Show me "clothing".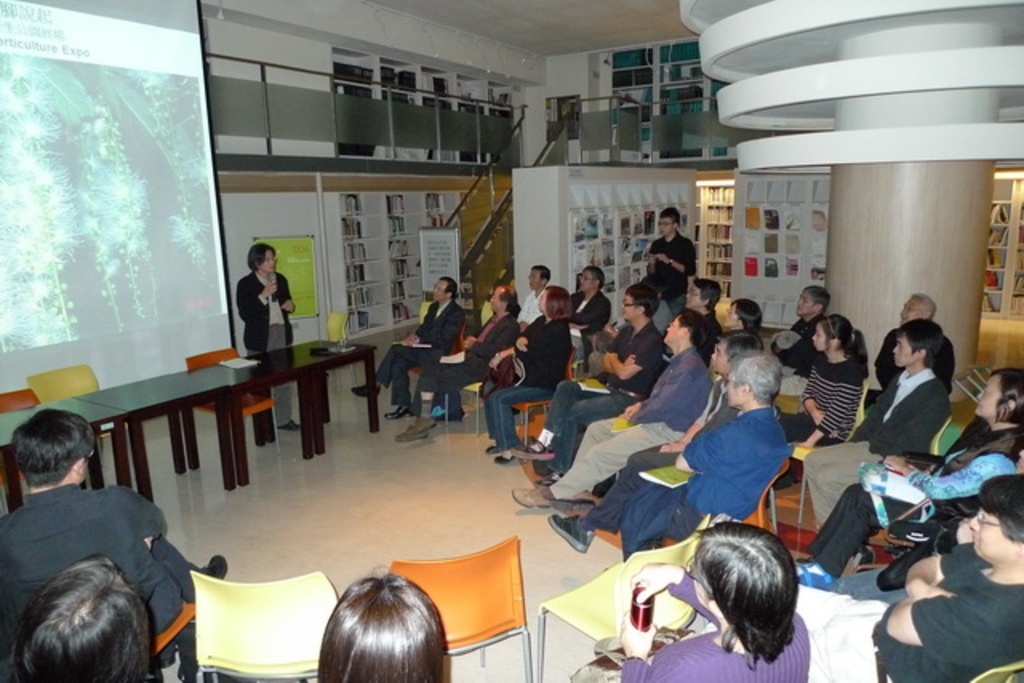
"clothing" is here: locate(800, 361, 949, 529).
